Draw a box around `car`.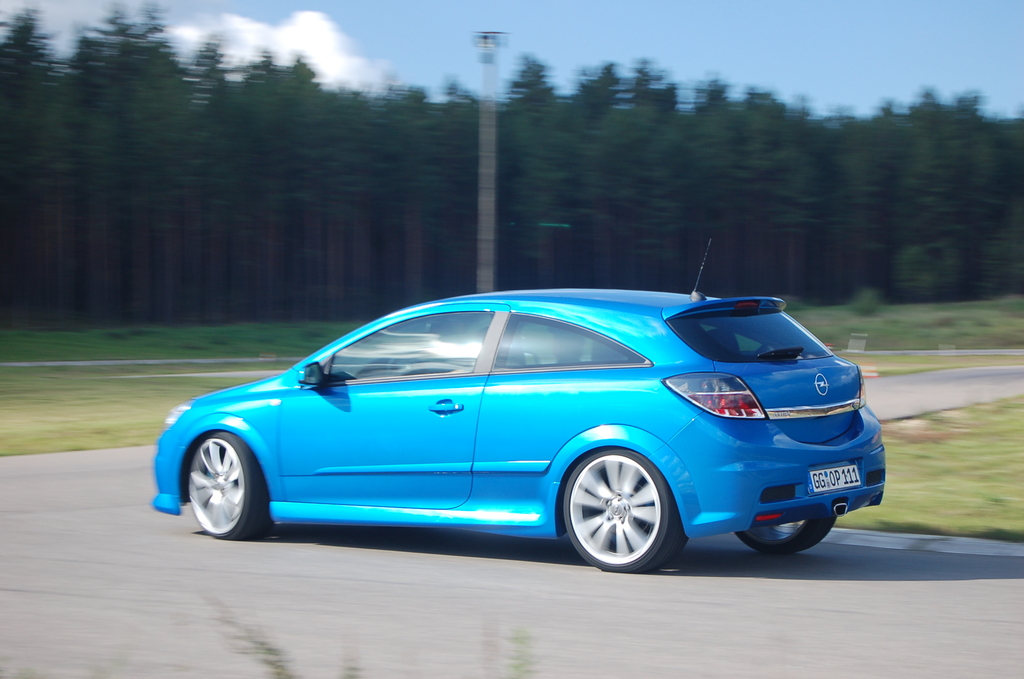
x1=147, y1=291, x2=899, y2=571.
